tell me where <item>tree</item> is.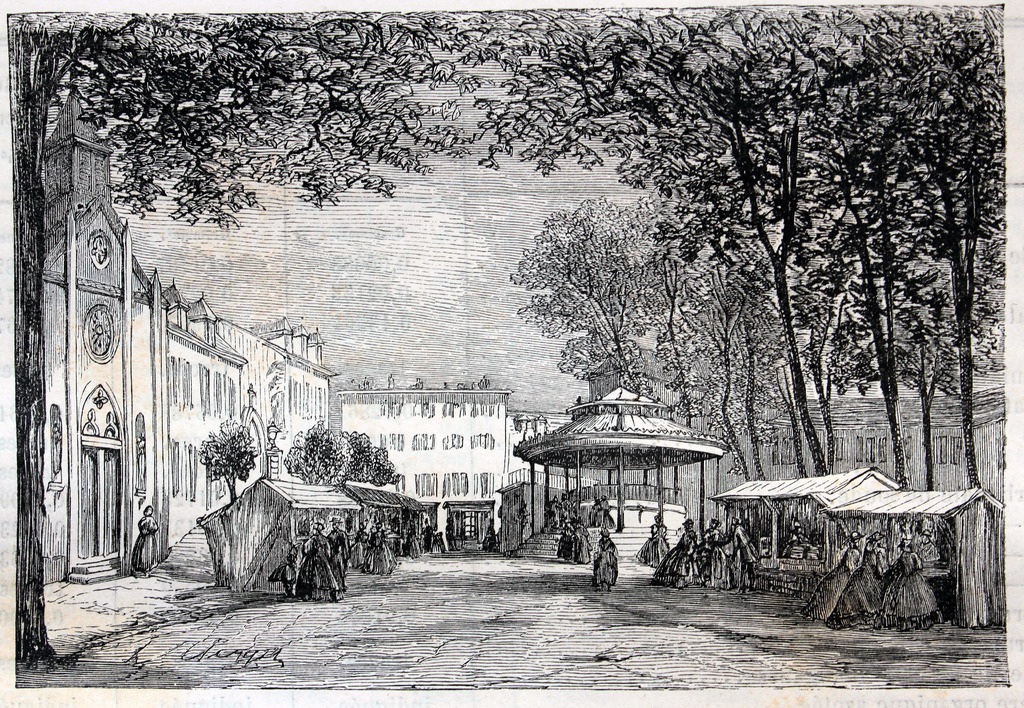
<item>tree</item> is at bbox=(284, 415, 357, 480).
